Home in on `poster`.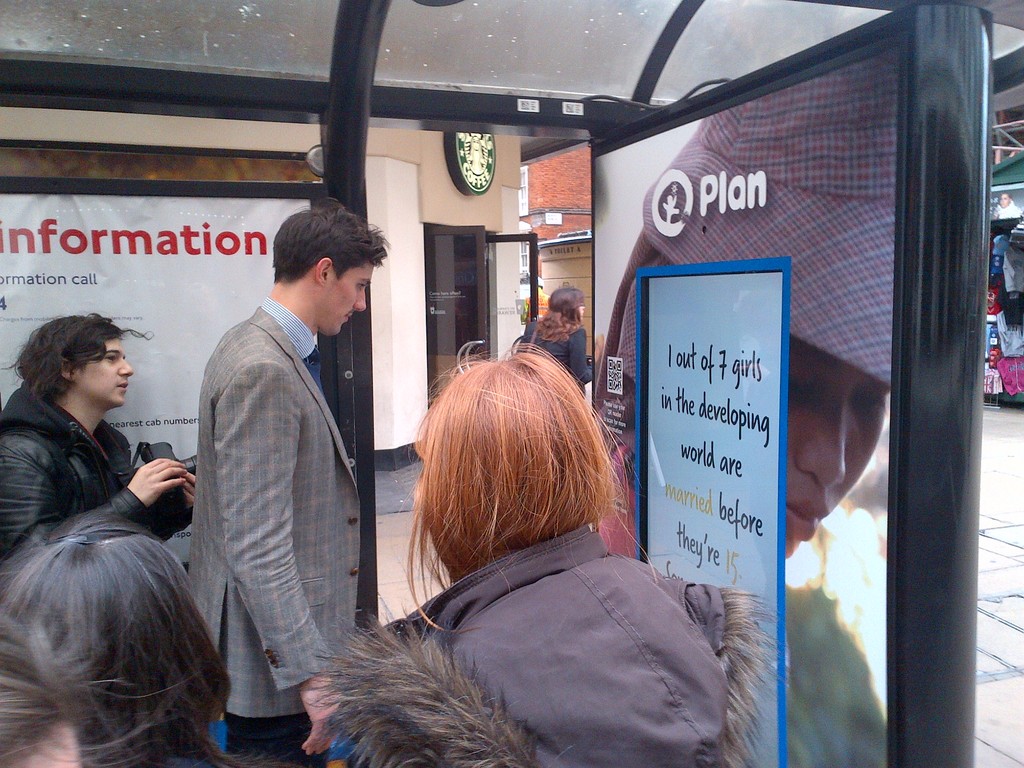
Homed in at [x1=0, y1=190, x2=310, y2=564].
